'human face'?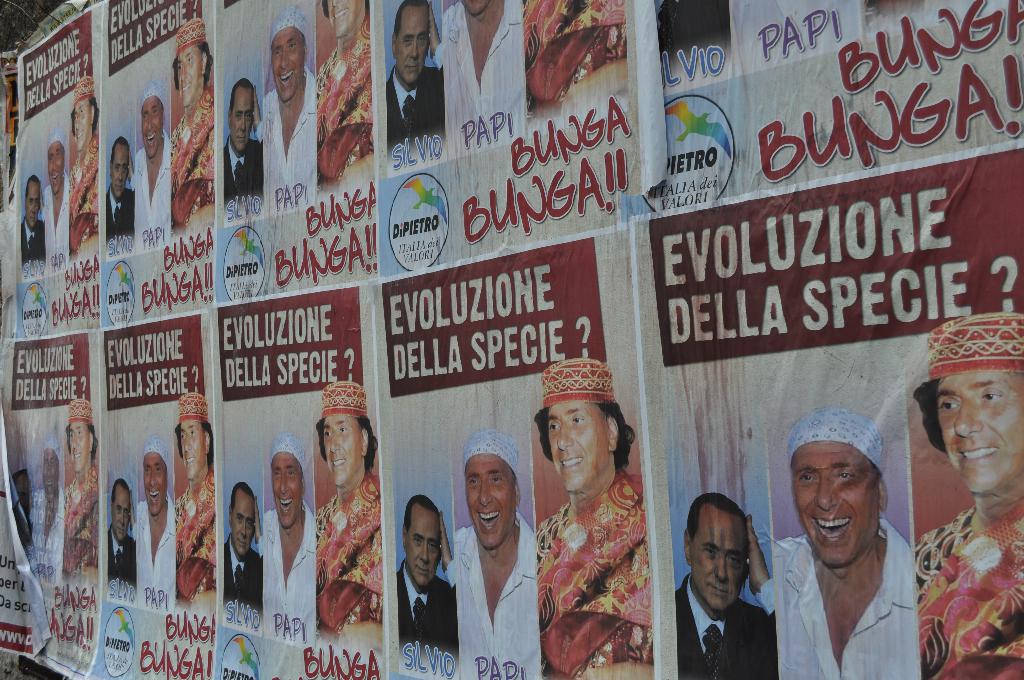
rect(792, 441, 881, 571)
